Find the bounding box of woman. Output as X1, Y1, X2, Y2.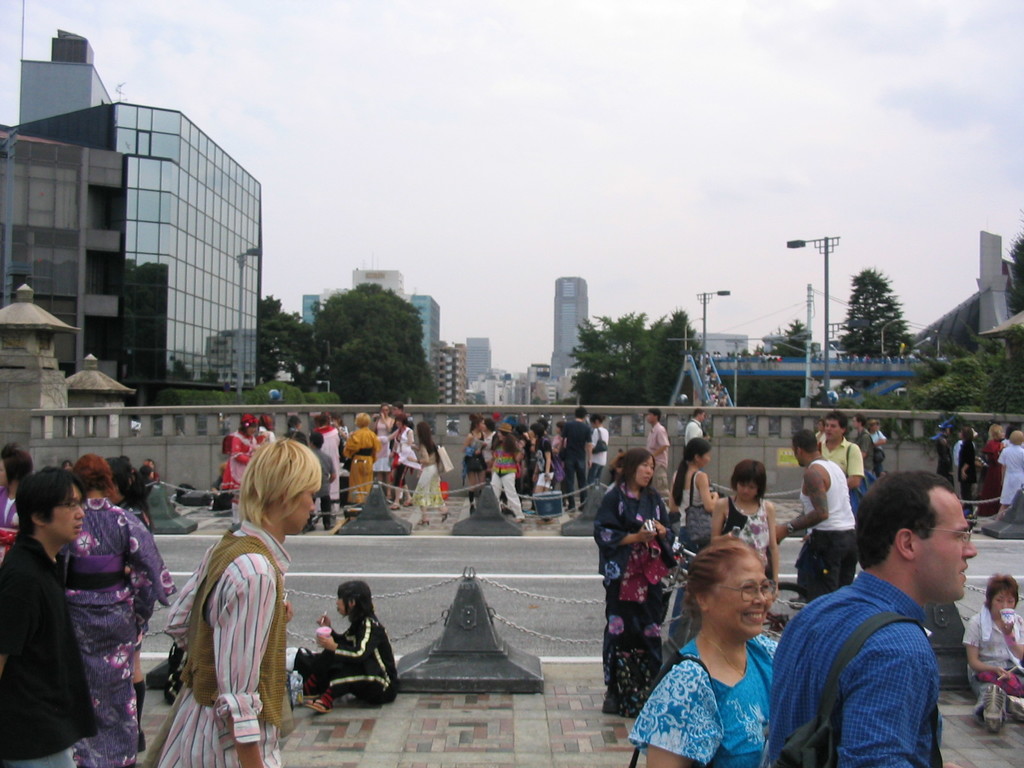
648, 522, 810, 767.
